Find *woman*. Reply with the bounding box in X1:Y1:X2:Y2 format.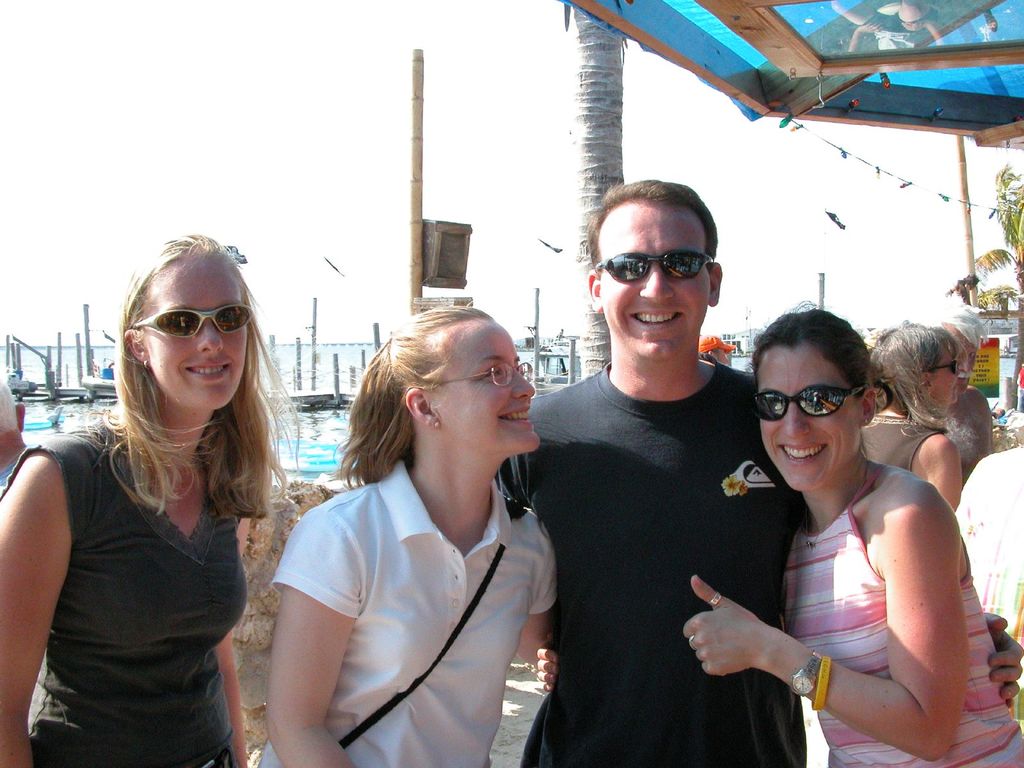
855:322:963:506.
